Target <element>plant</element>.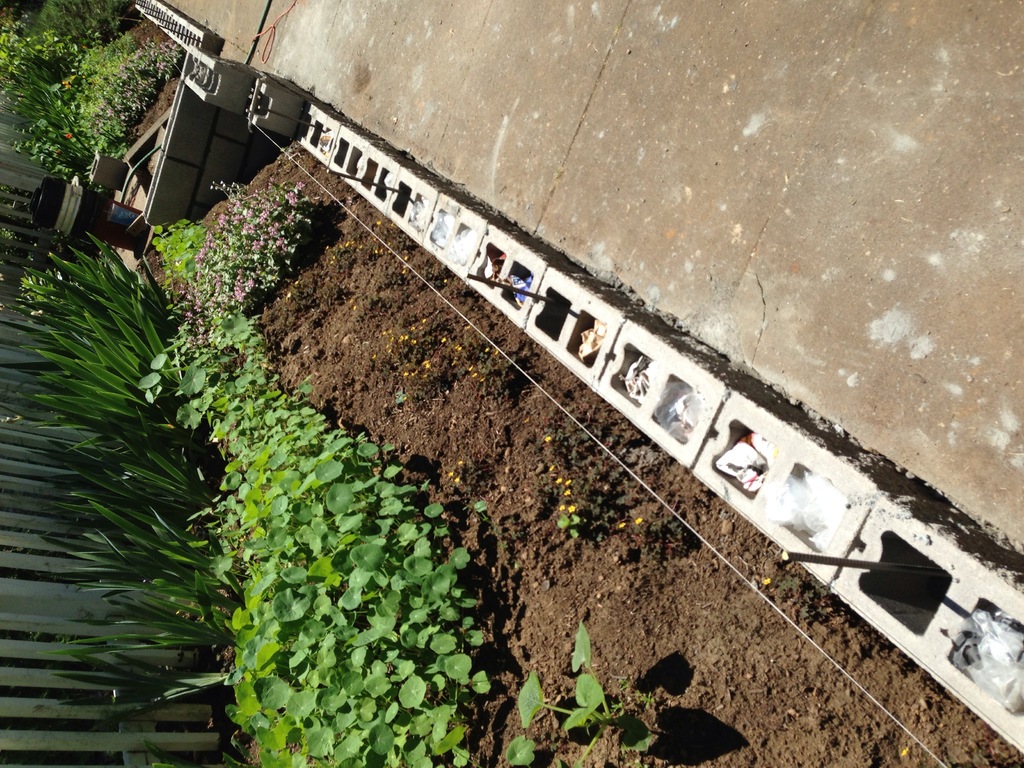
Target region: <box>444,445,487,500</box>.
